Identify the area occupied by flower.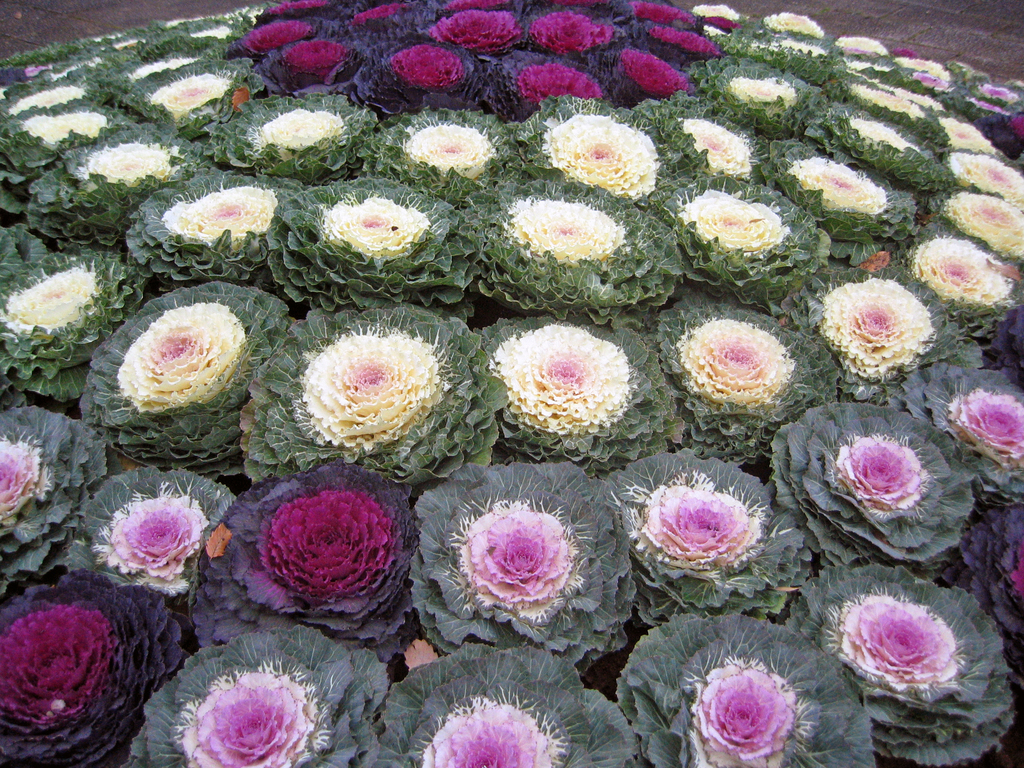
Area: {"x1": 825, "y1": 577, "x2": 976, "y2": 709}.
